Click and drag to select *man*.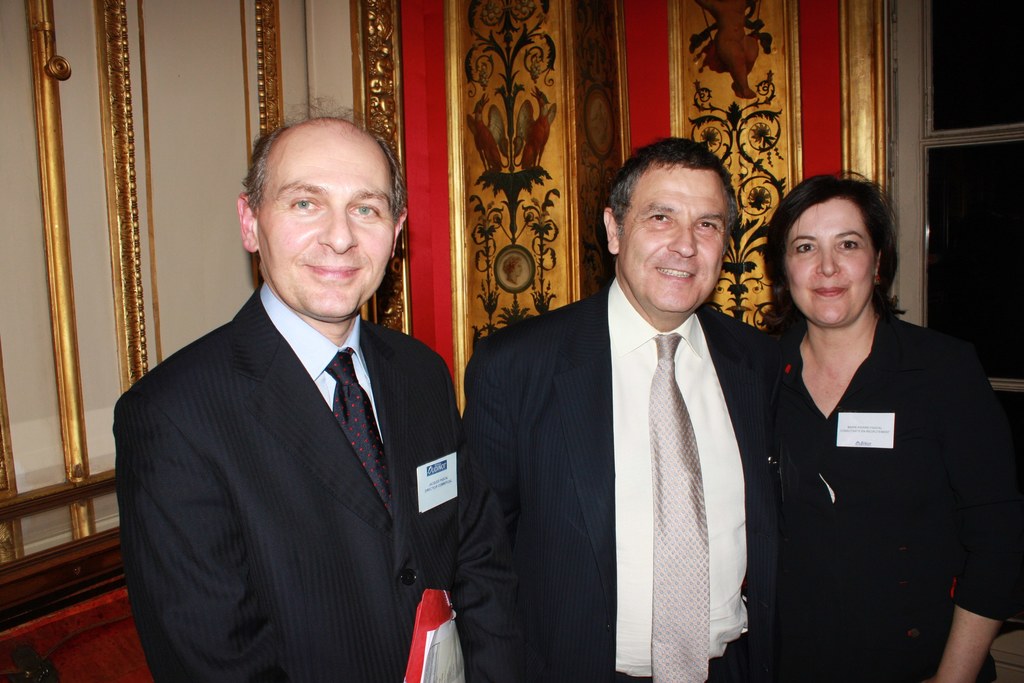
Selection: <box>465,136,778,682</box>.
